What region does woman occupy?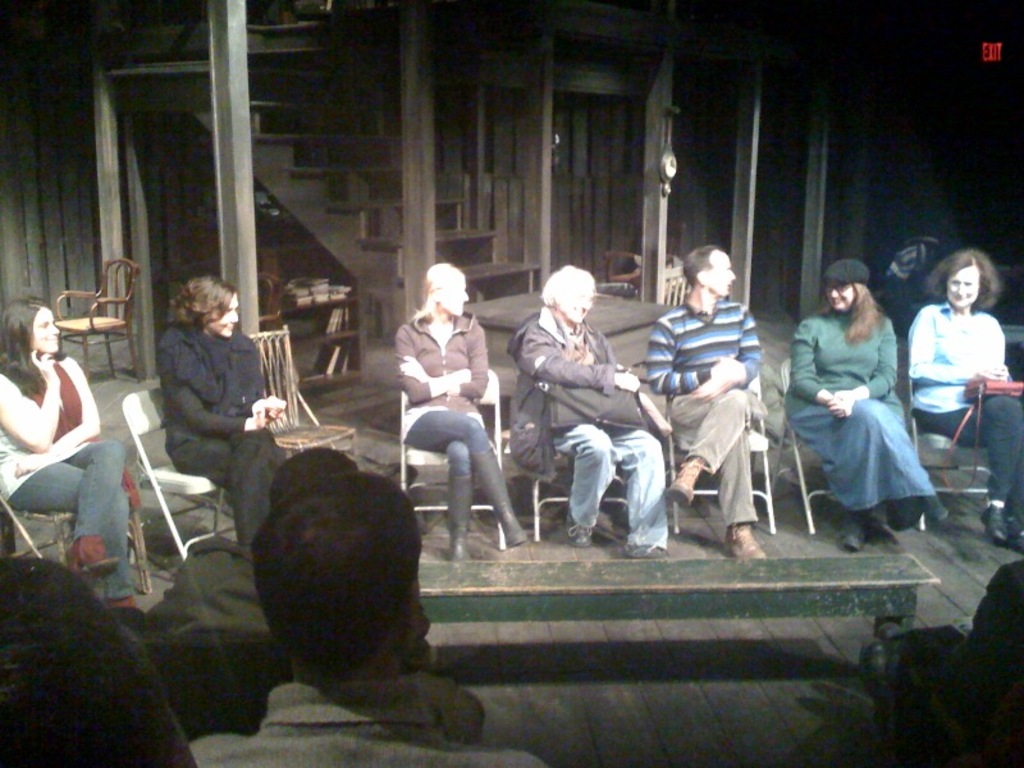
region(0, 293, 142, 613).
